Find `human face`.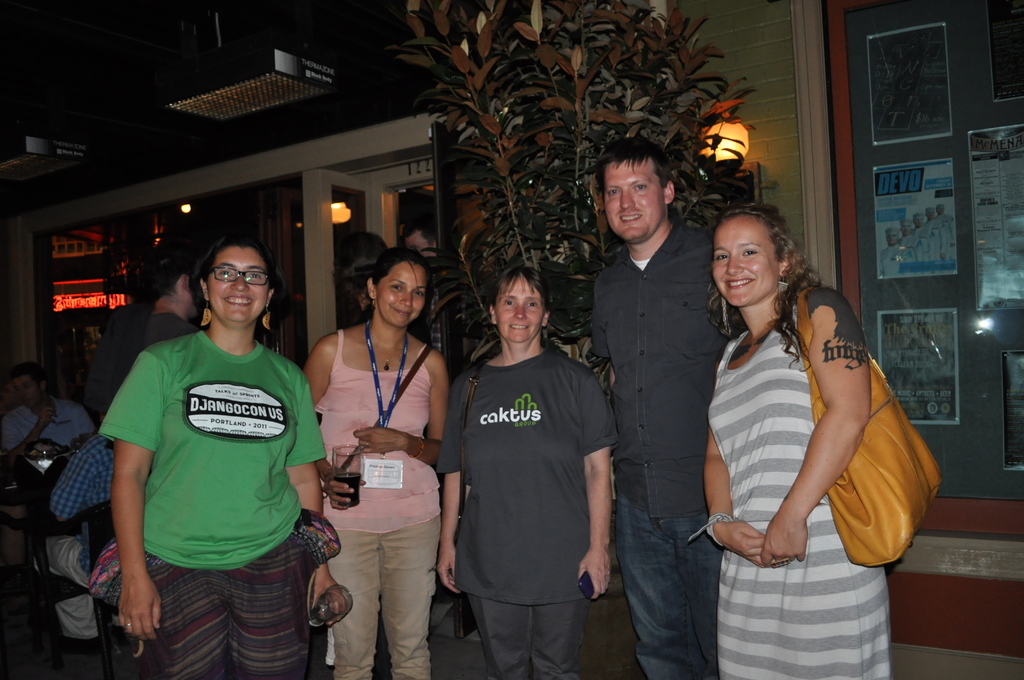
locate(494, 279, 544, 341).
